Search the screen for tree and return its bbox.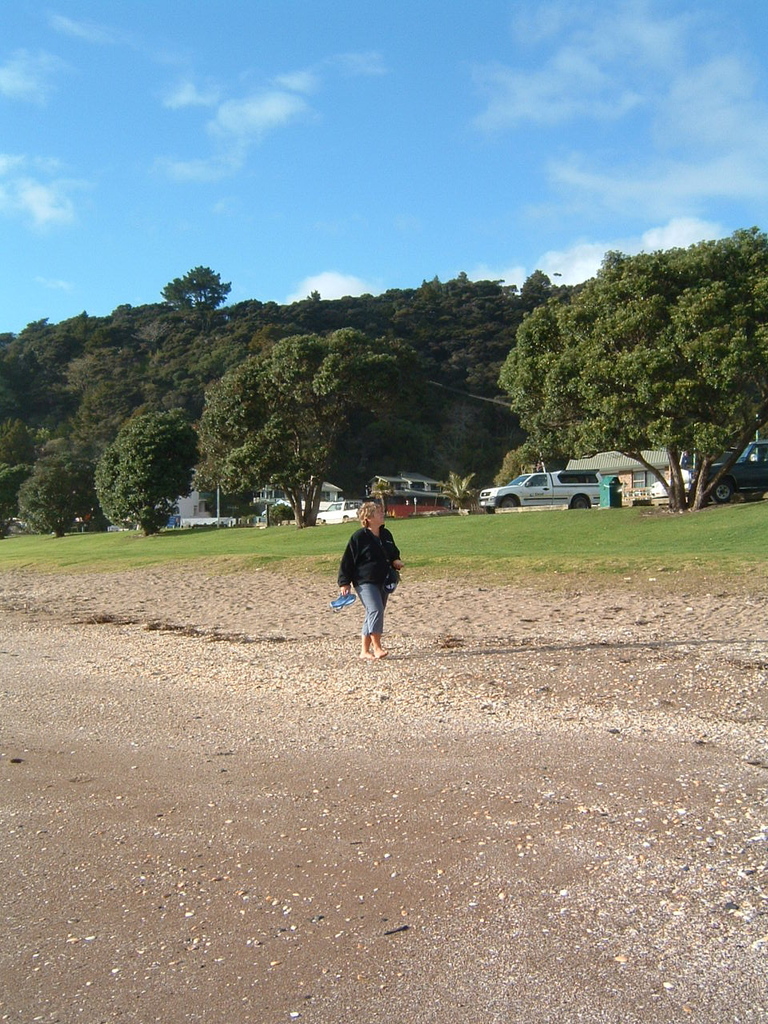
Found: [x1=93, y1=407, x2=204, y2=539].
